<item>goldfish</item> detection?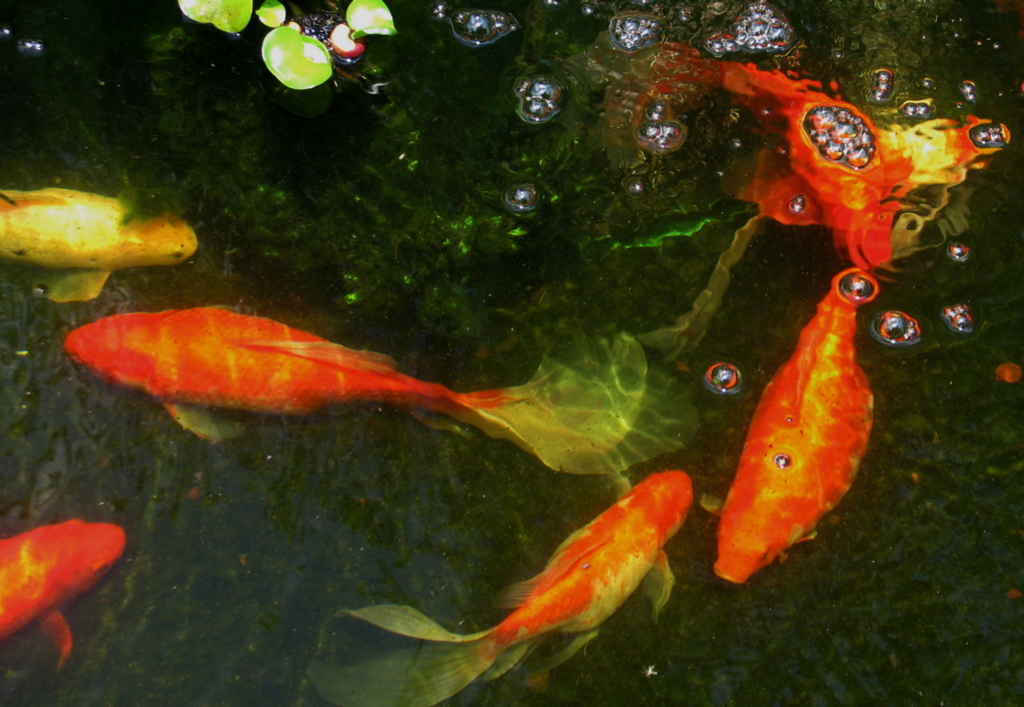
left=295, top=464, right=695, bottom=706
